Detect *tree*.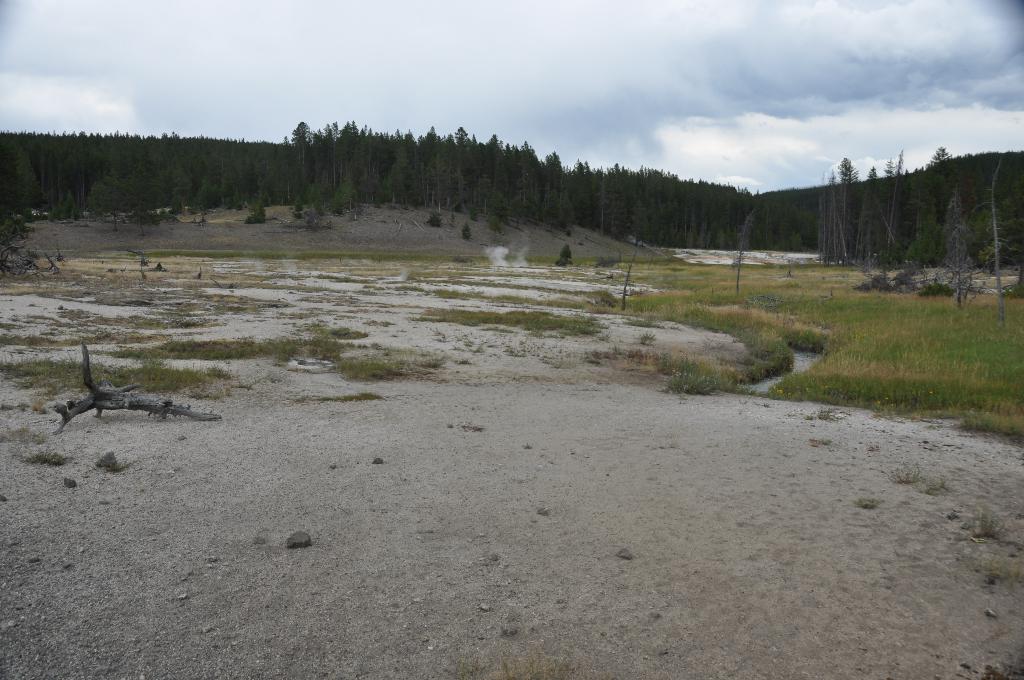
Detected at [left=228, top=153, right=253, bottom=212].
